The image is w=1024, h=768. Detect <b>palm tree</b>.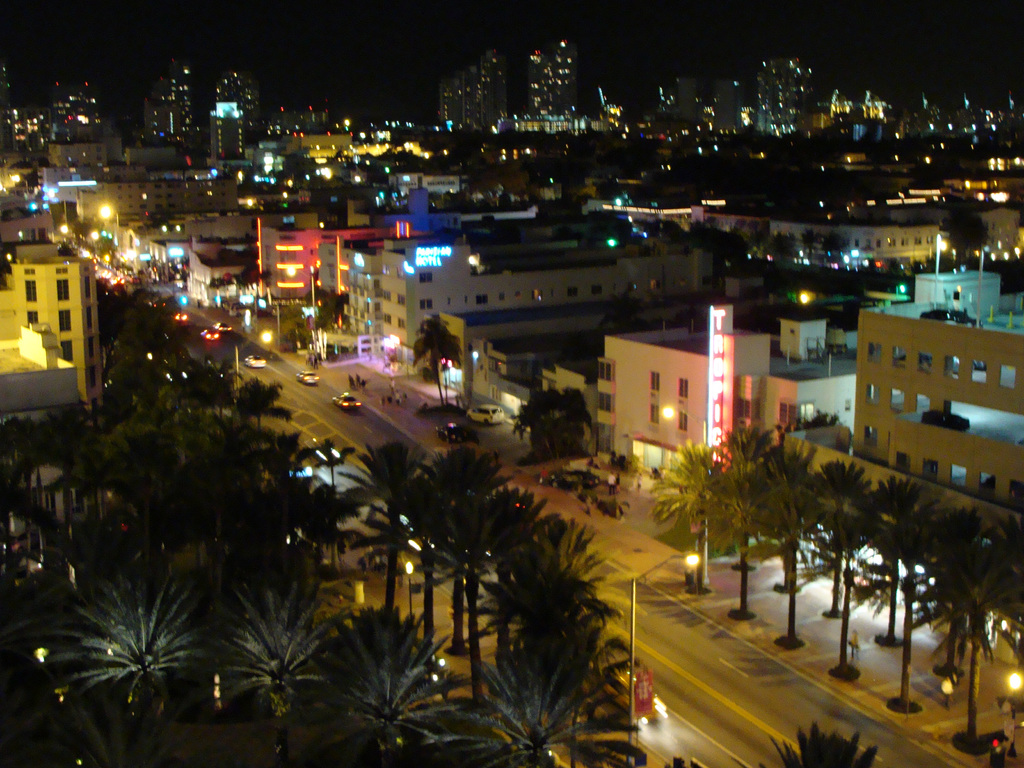
Detection: Rect(714, 424, 758, 616).
